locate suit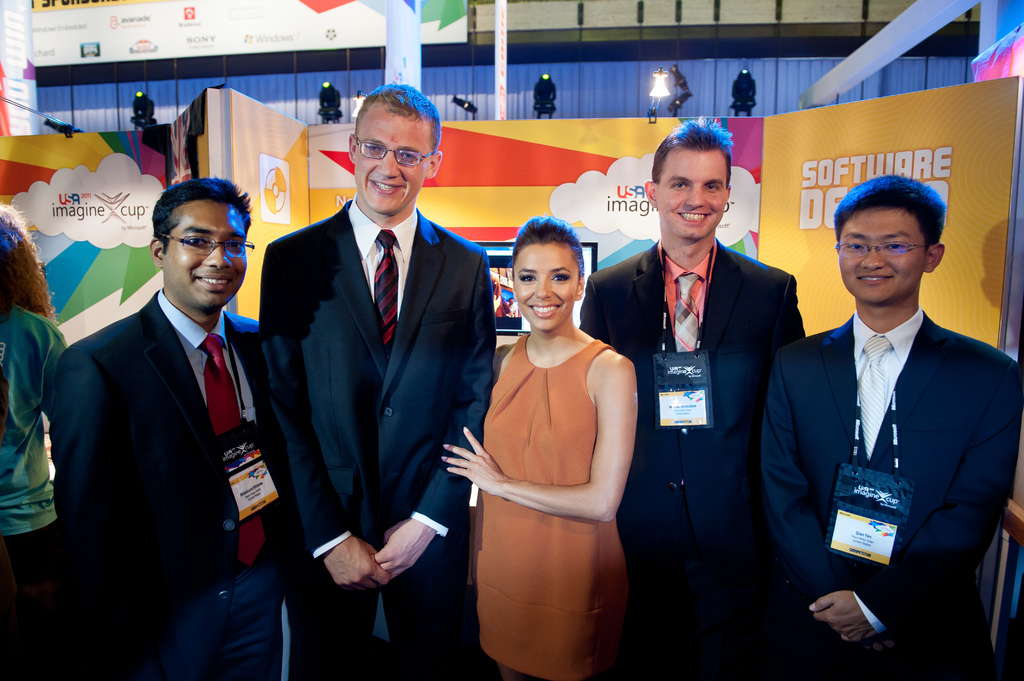
580 239 808 680
